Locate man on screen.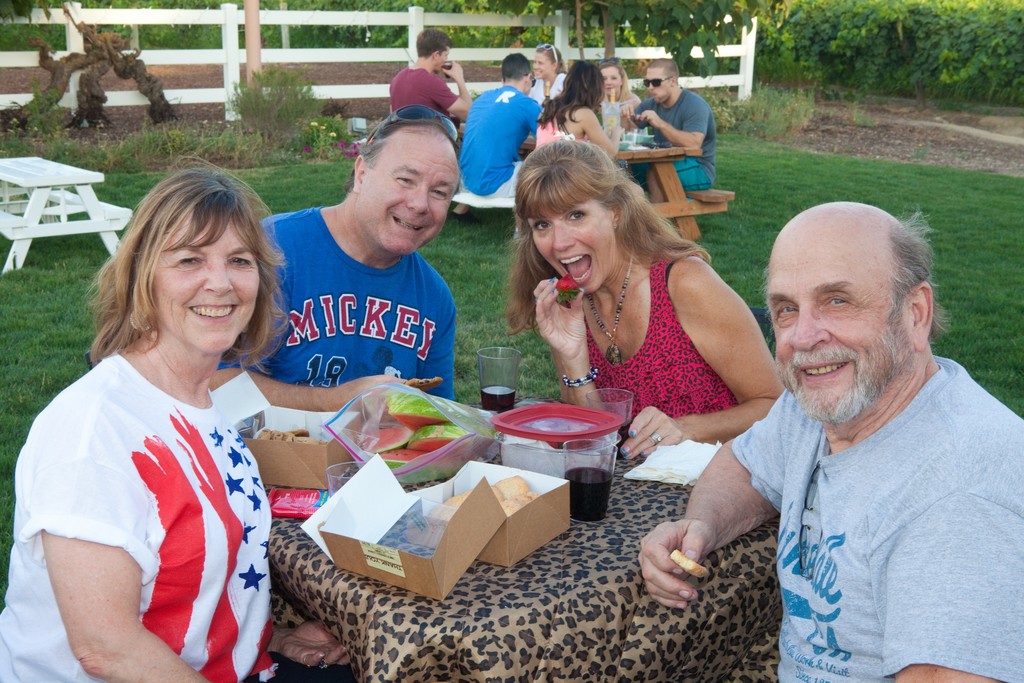
On screen at BBox(205, 106, 463, 413).
